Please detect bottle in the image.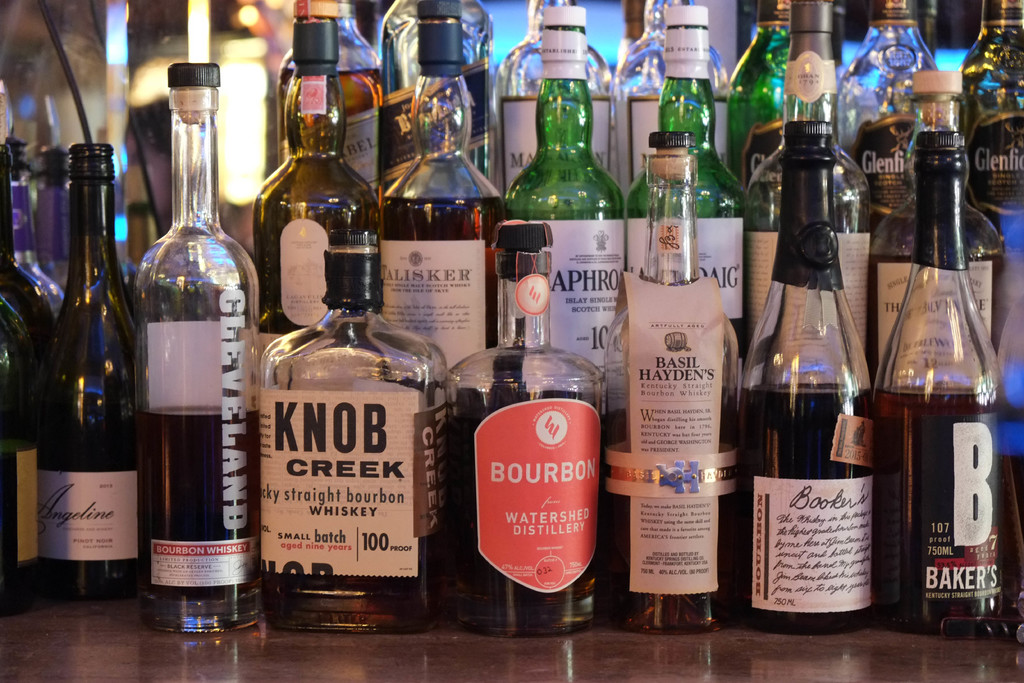
pyautogui.locateOnScreen(610, 0, 732, 204).
